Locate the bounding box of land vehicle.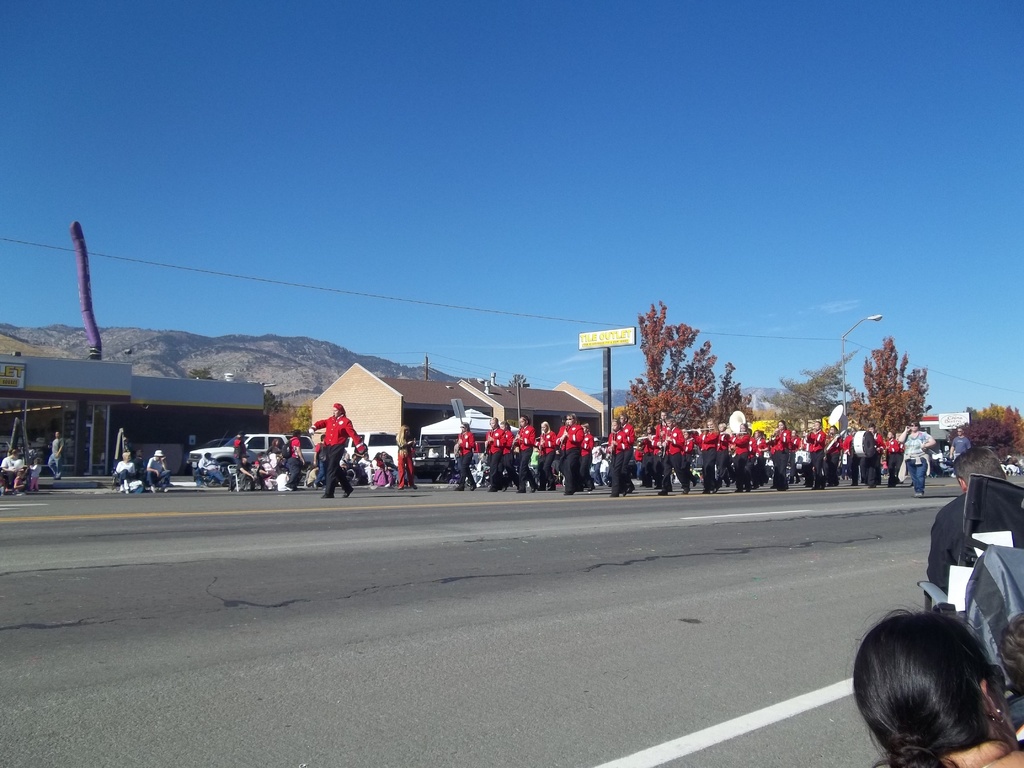
Bounding box: x1=188 y1=435 x2=316 y2=476.
